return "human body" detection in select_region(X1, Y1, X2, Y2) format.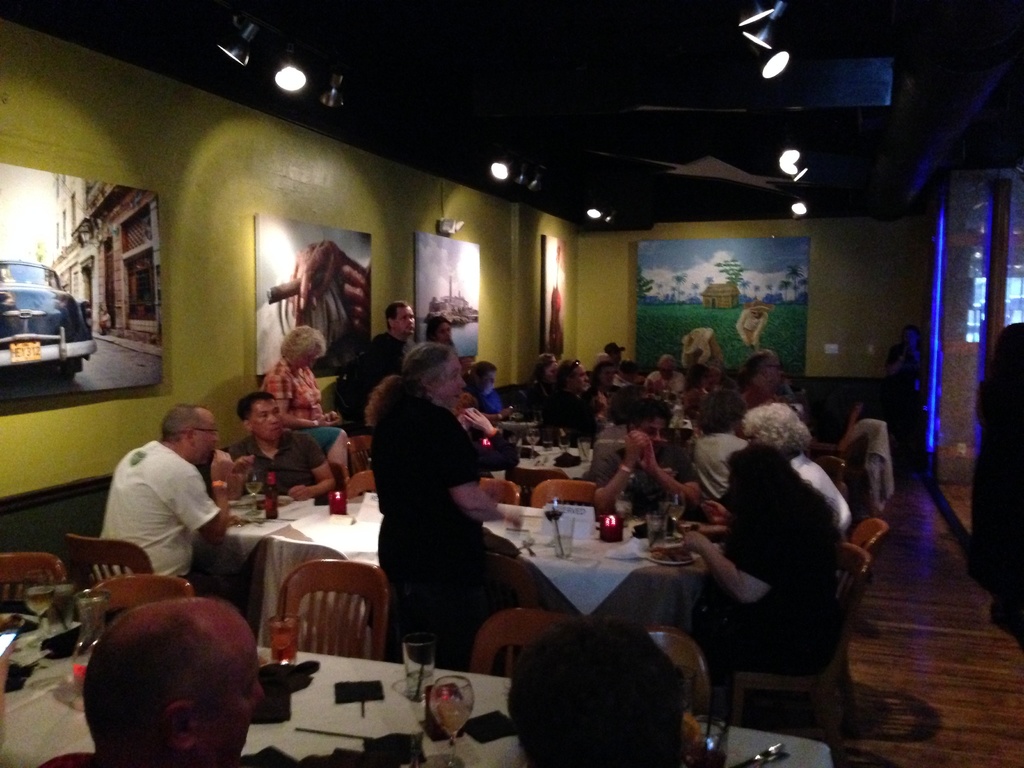
select_region(93, 394, 239, 599).
